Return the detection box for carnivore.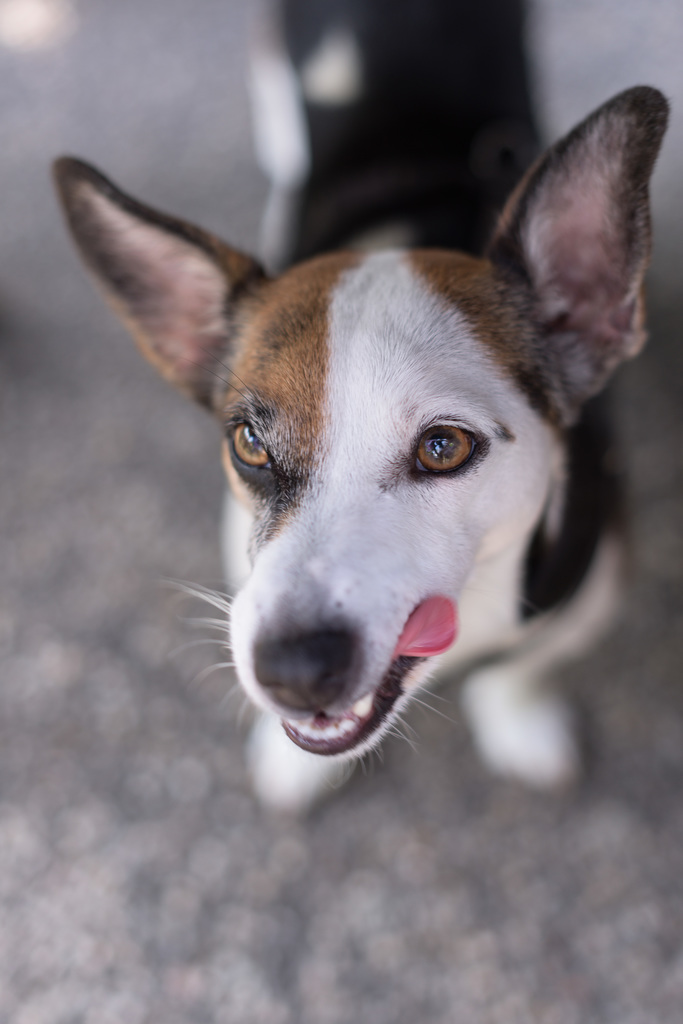
(52,8,670,831).
